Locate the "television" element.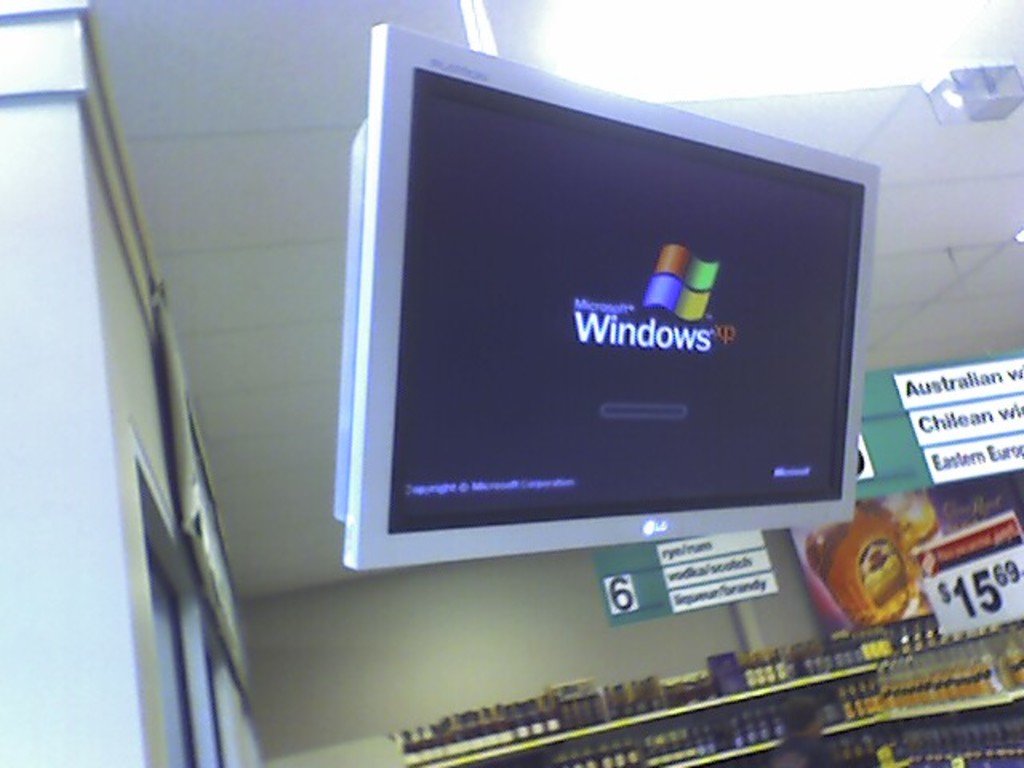
Element bbox: (320, 10, 888, 595).
